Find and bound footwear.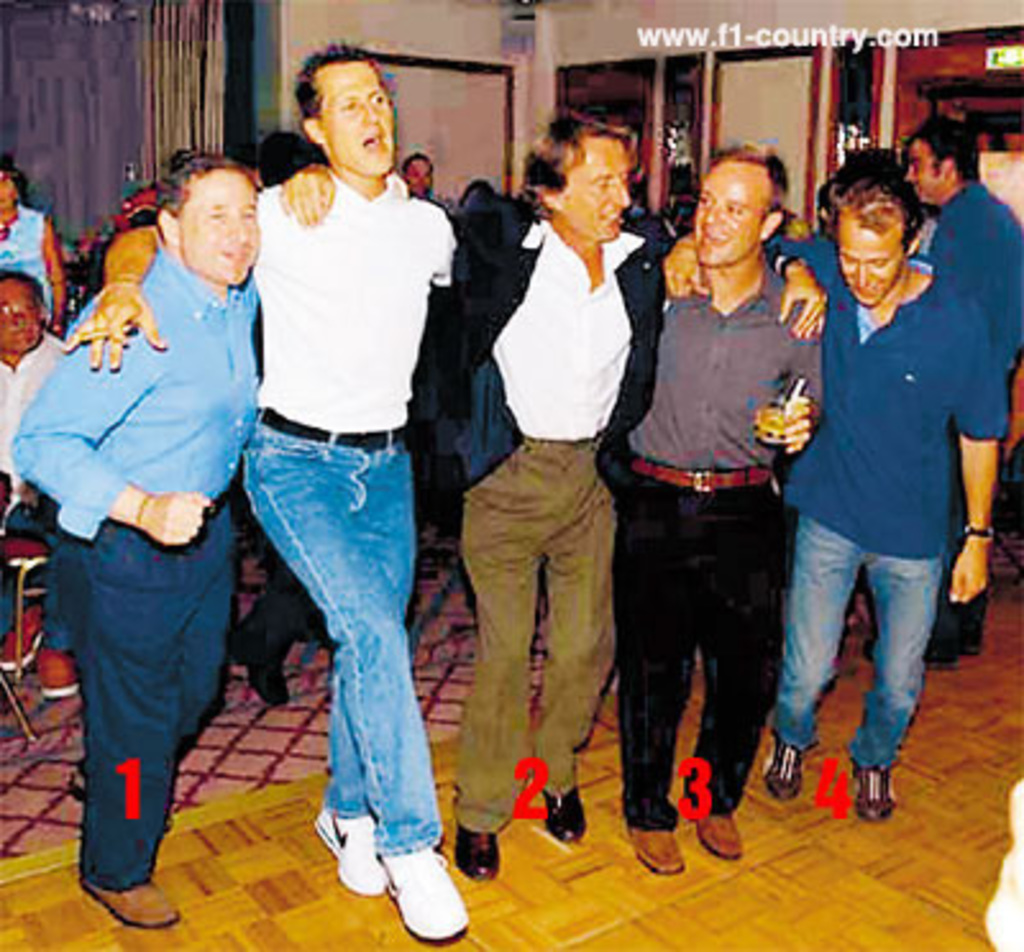
Bound: pyautogui.locateOnScreen(627, 832, 691, 878).
